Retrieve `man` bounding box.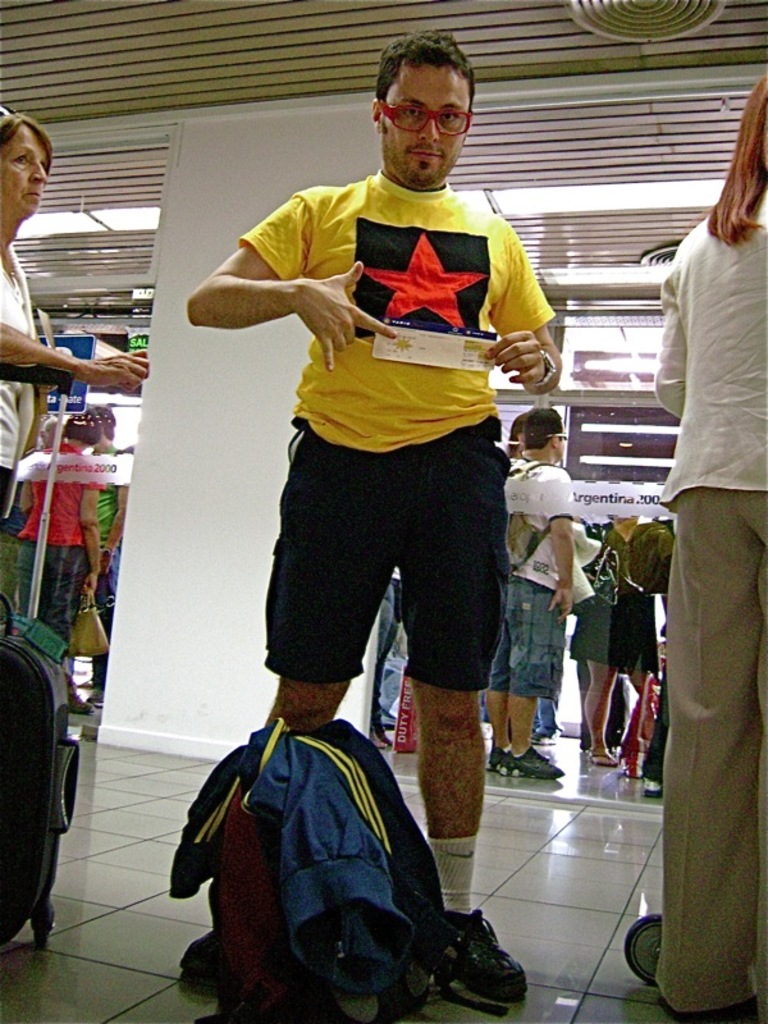
Bounding box: select_region(494, 402, 582, 787).
